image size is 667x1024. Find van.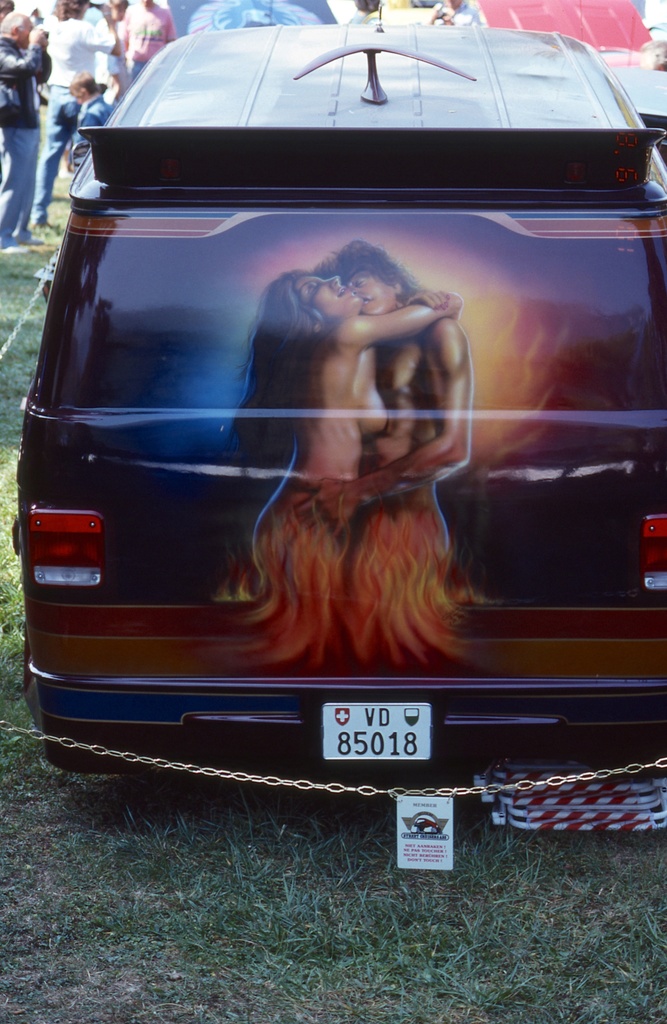
[7,1,666,777].
